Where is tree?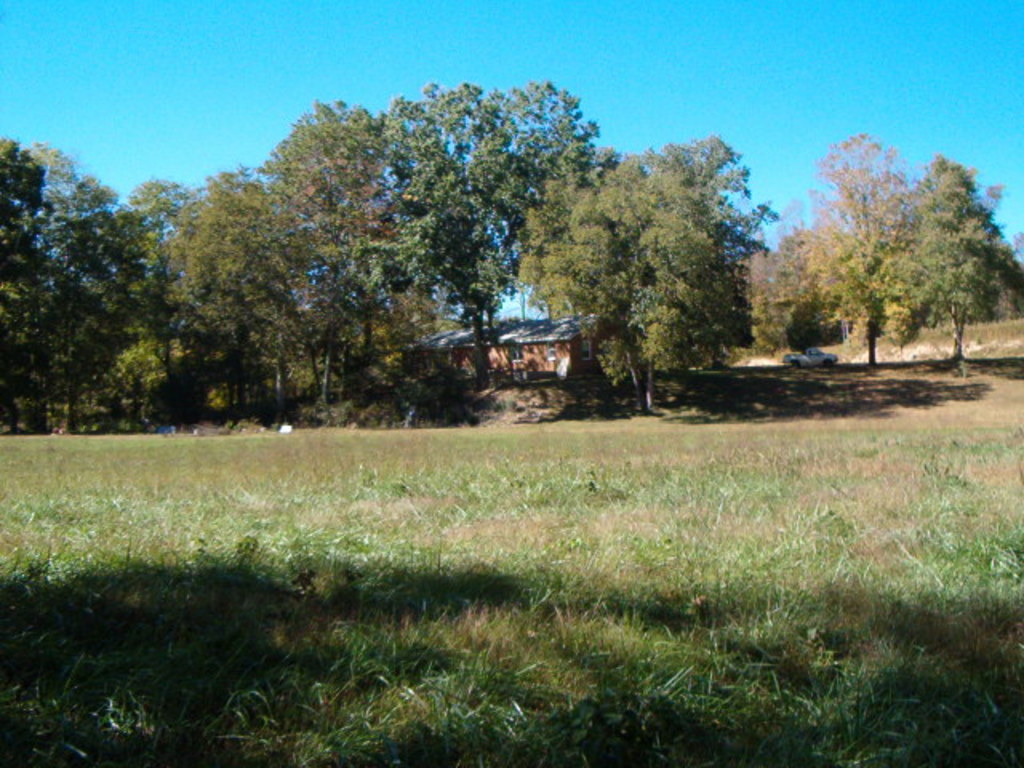
x1=0, y1=122, x2=230, y2=435.
